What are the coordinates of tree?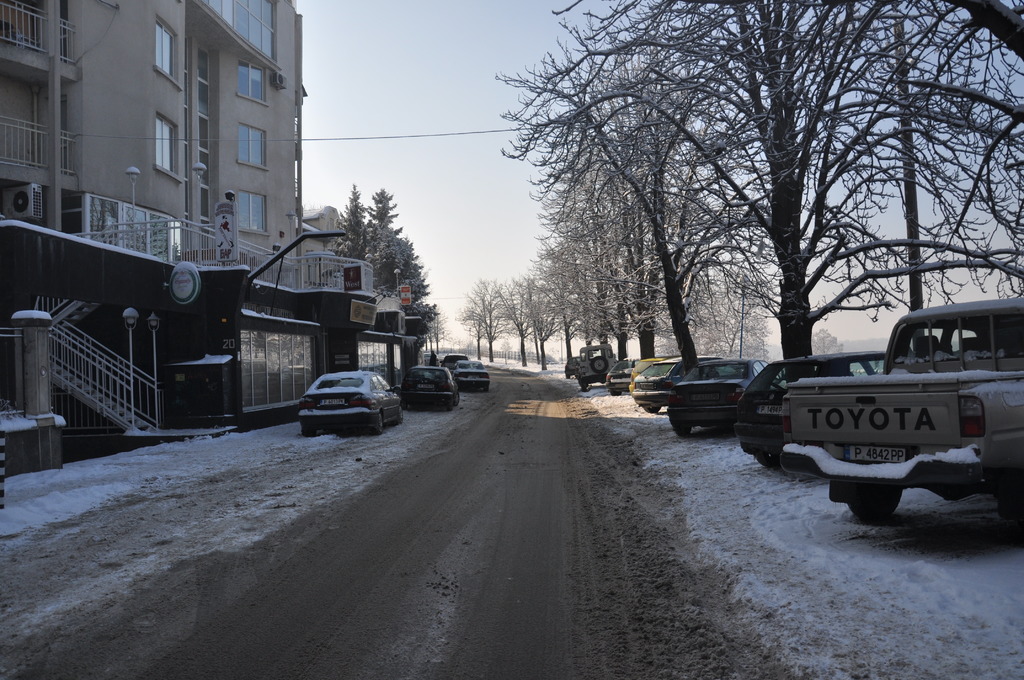
<box>505,275,540,372</box>.
